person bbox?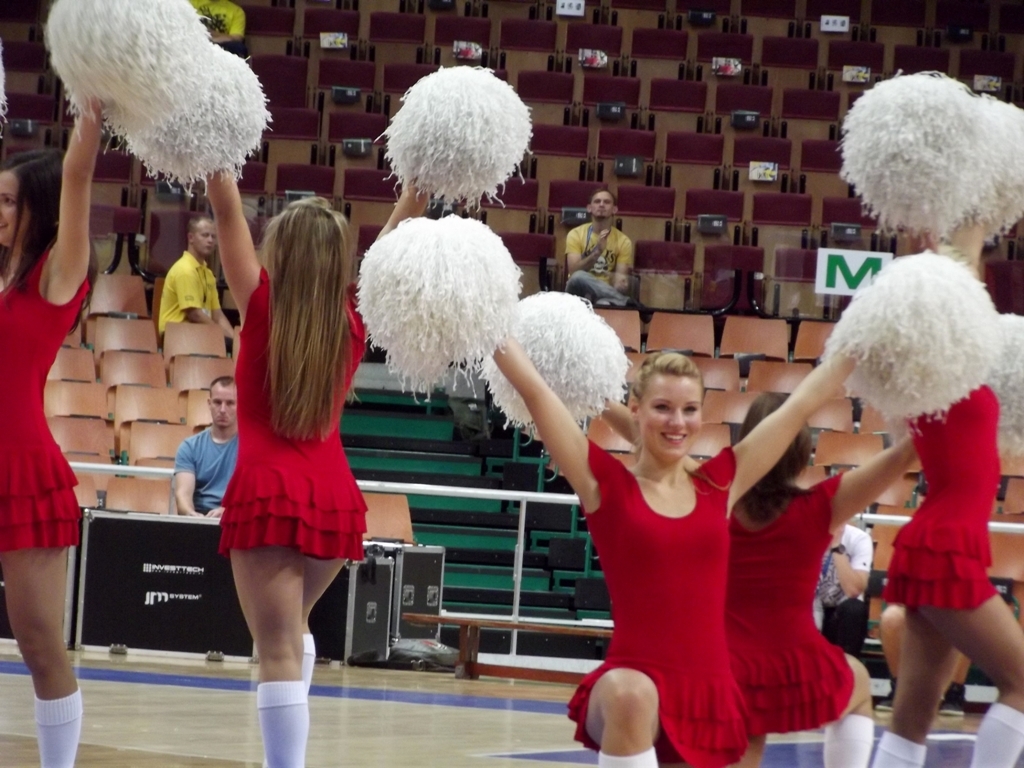
x1=157, y1=215, x2=241, y2=342
